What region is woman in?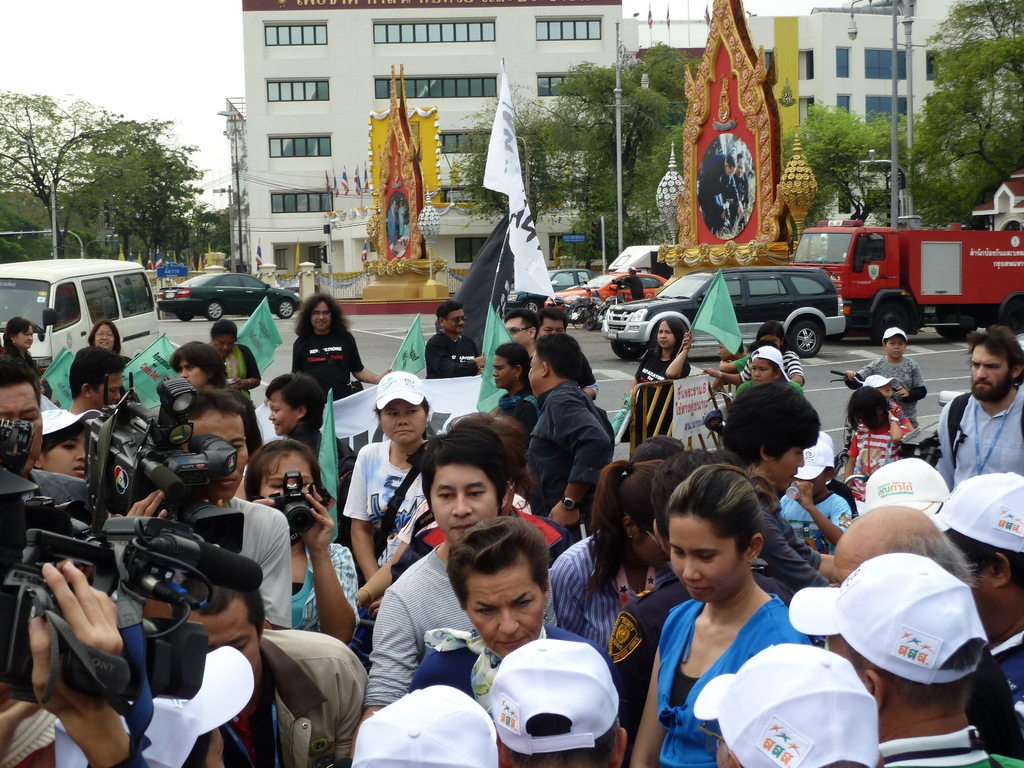
x1=246 y1=440 x2=369 y2=656.
